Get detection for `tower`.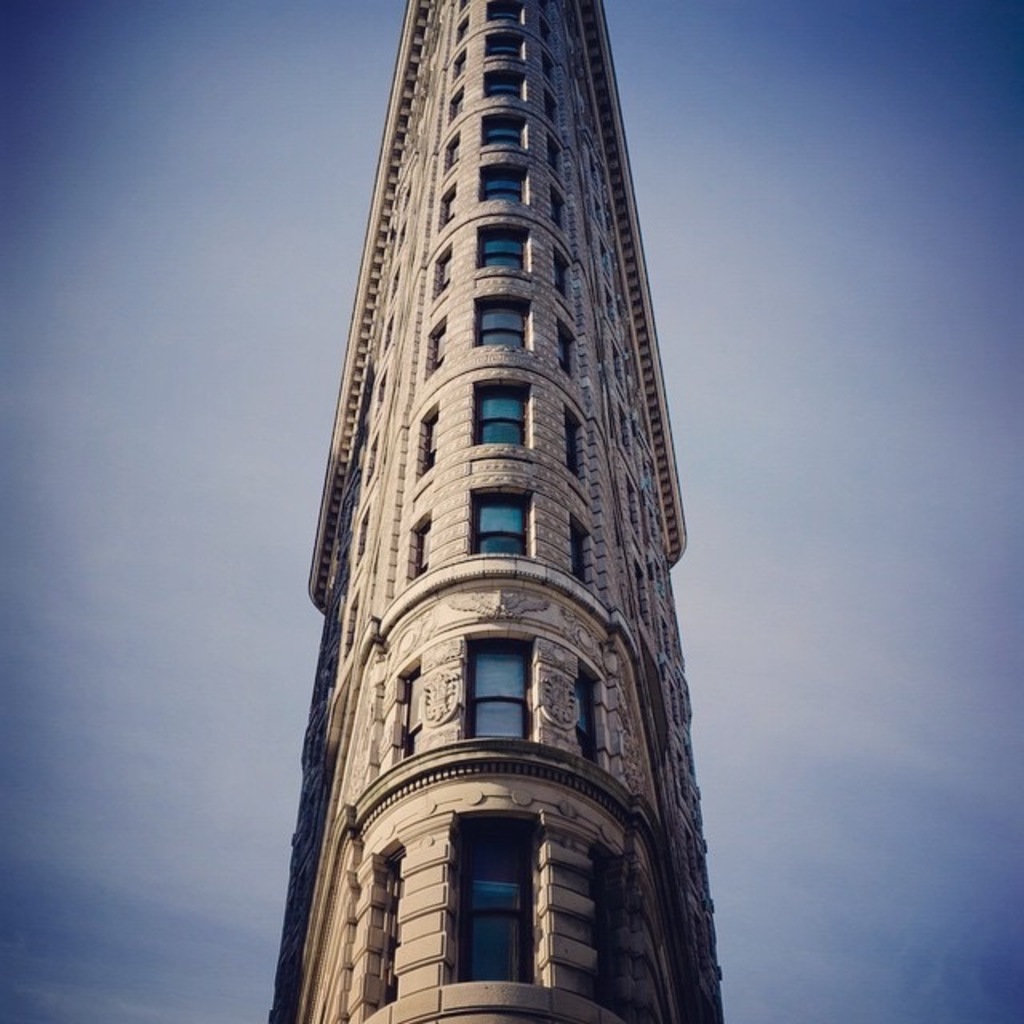
Detection: box=[269, 0, 747, 1022].
